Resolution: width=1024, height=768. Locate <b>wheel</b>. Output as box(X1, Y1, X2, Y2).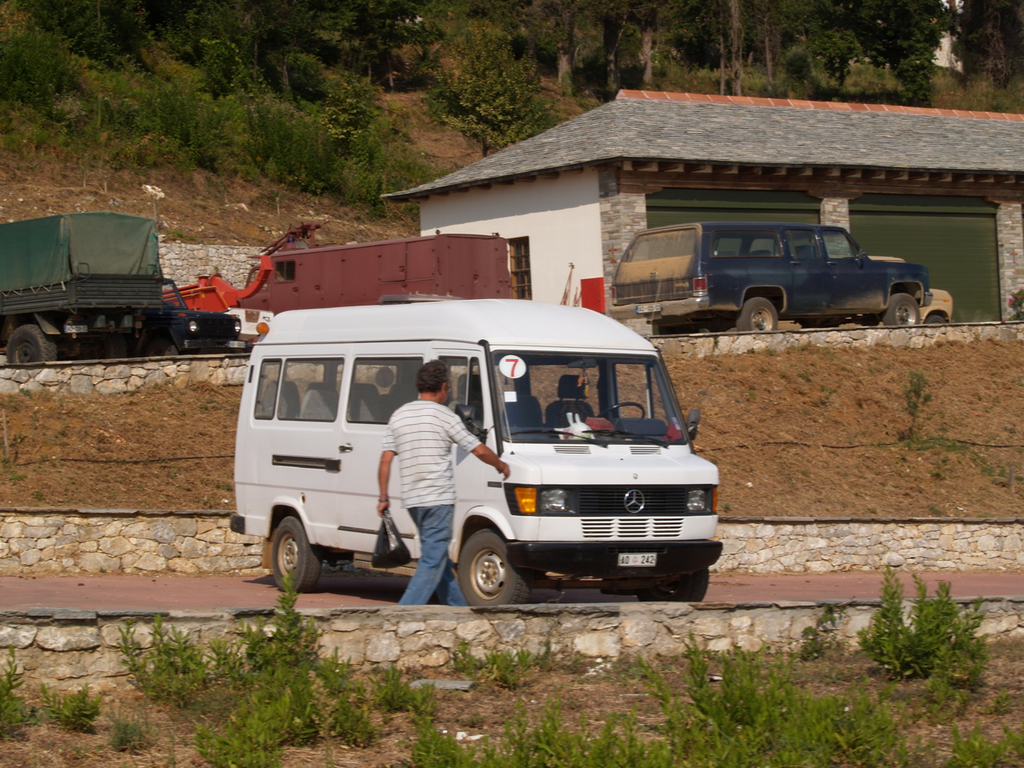
box(605, 405, 645, 417).
